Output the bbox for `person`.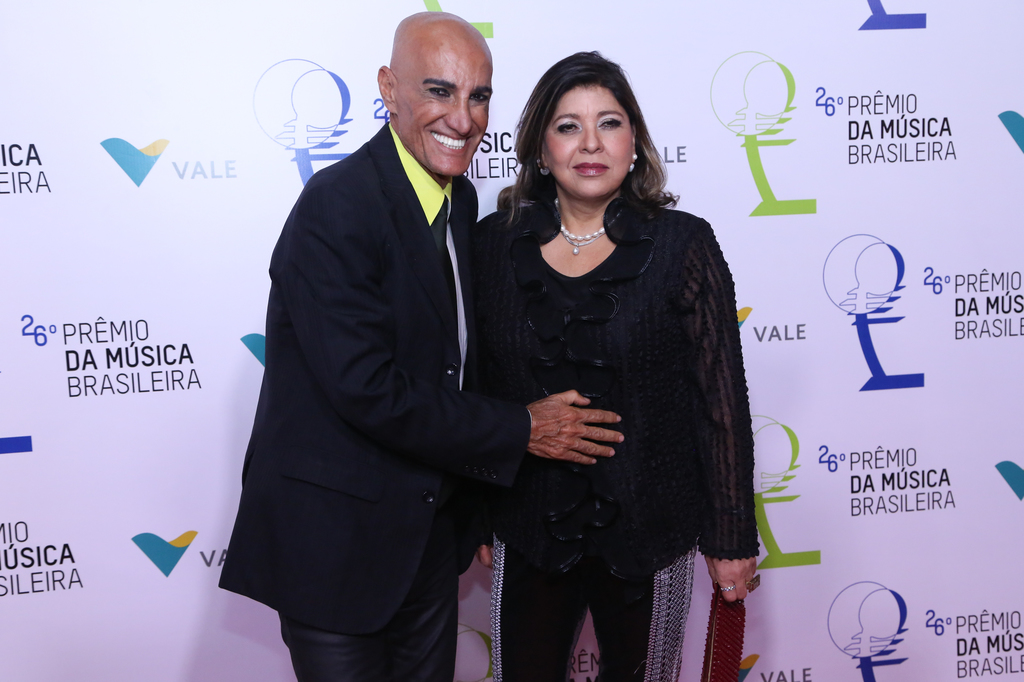
[x1=230, y1=17, x2=534, y2=679].
